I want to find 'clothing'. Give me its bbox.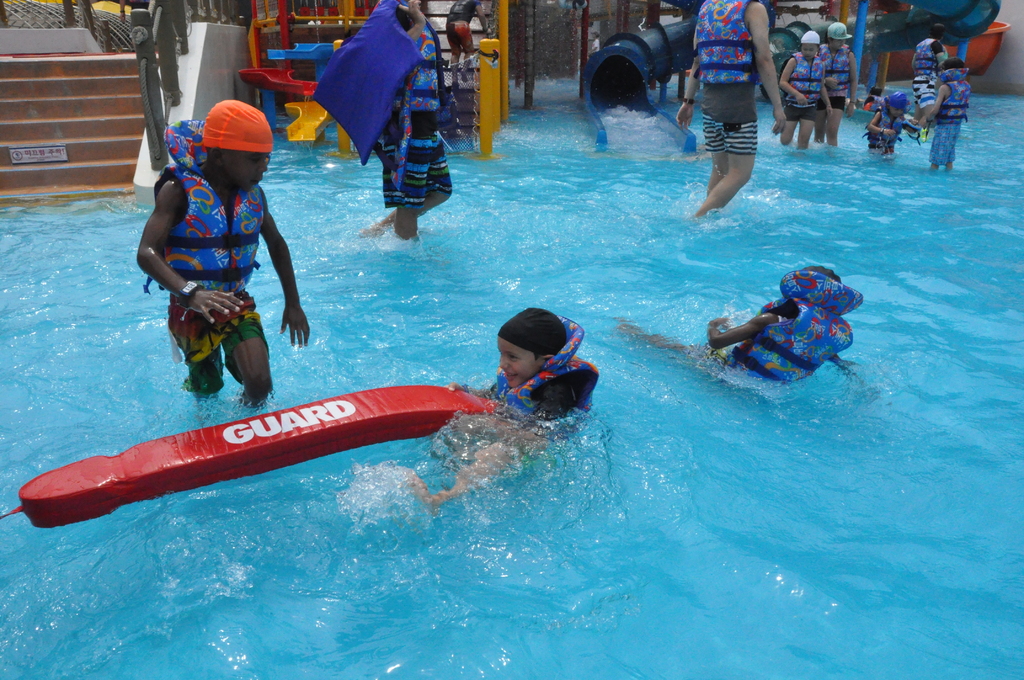
bbox=(689, 256, 860, 407).
